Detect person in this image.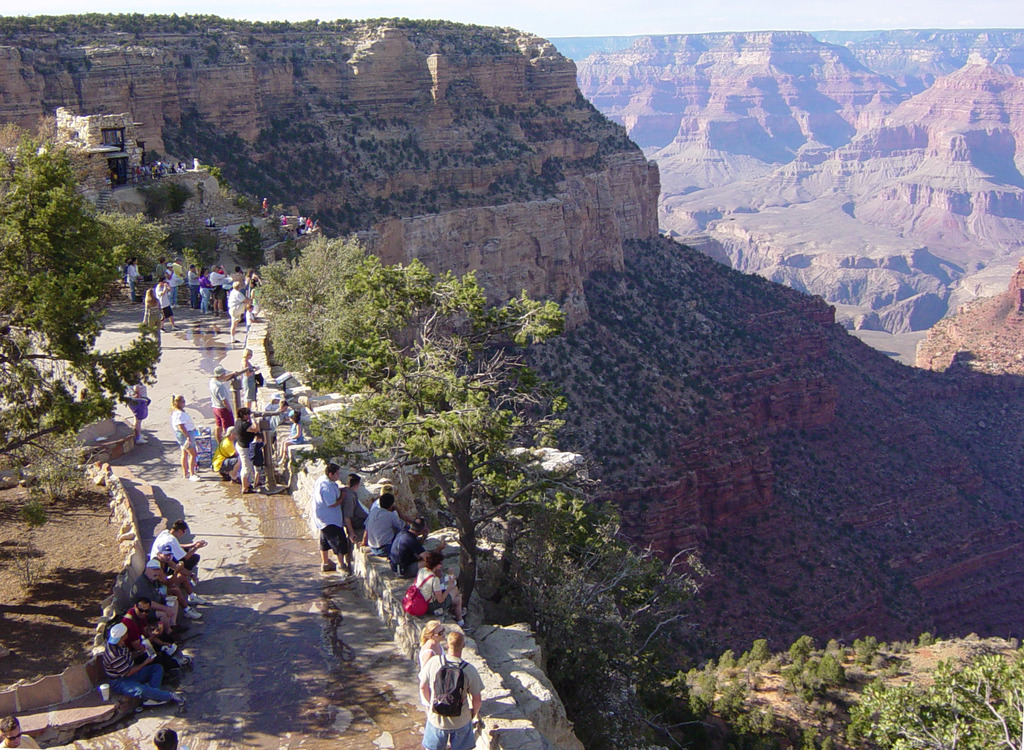
Detection: (161, 730, 177, 749).
